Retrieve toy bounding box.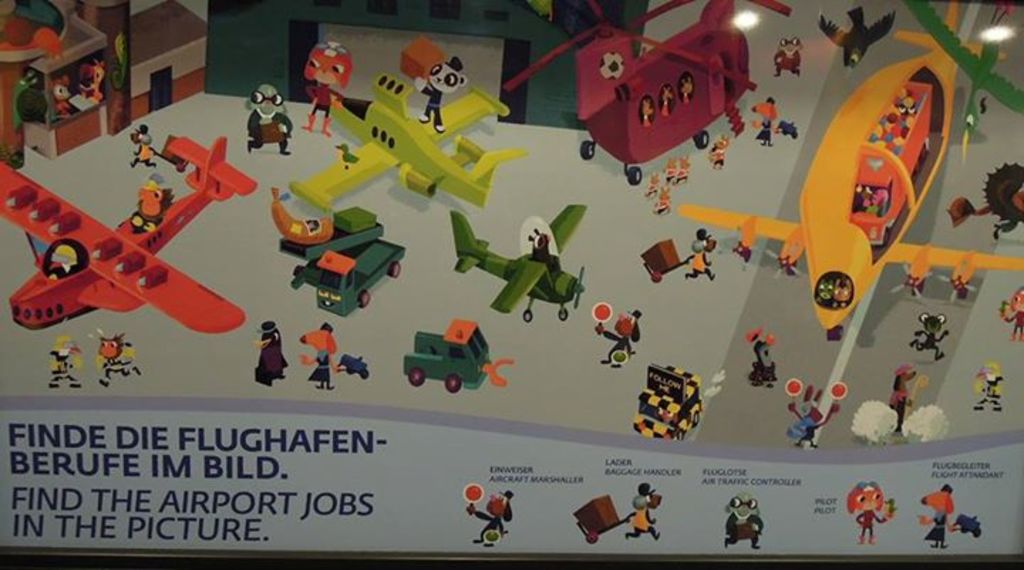
Bounding box: (left=300, top=37, right=353, bottom=138).
